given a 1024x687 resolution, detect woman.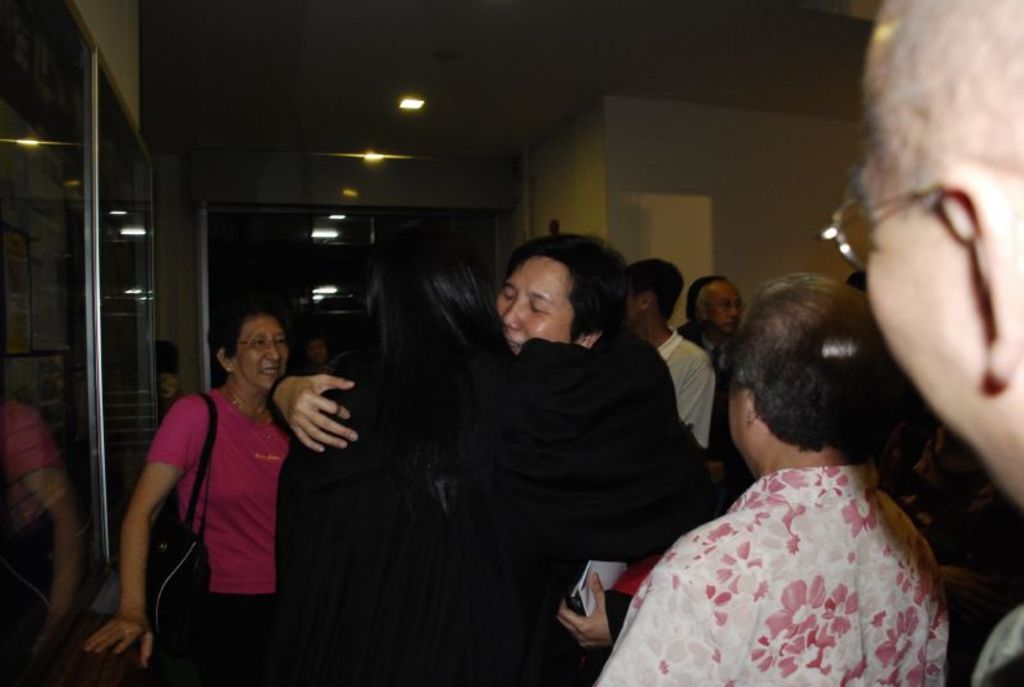
{"left": 603, "top": 253, "right": 964, "bottom": 686}.
